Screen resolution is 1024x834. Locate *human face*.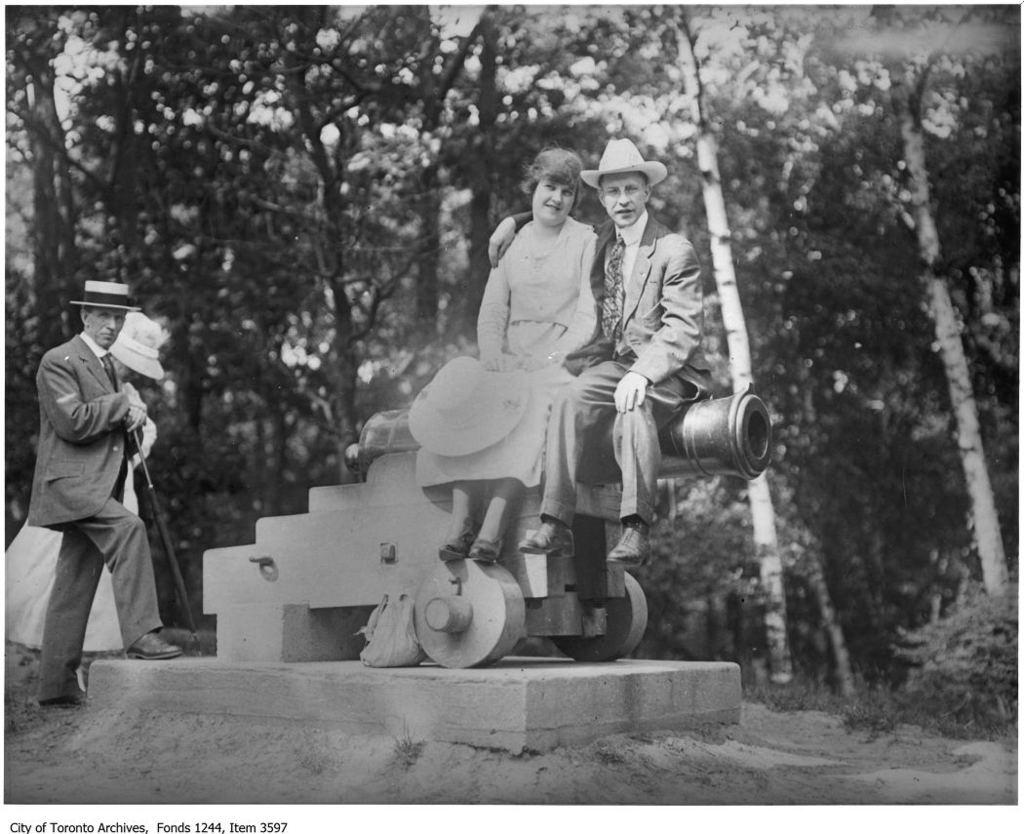
(x1=534, y1=179, x2=575, y2=224).
